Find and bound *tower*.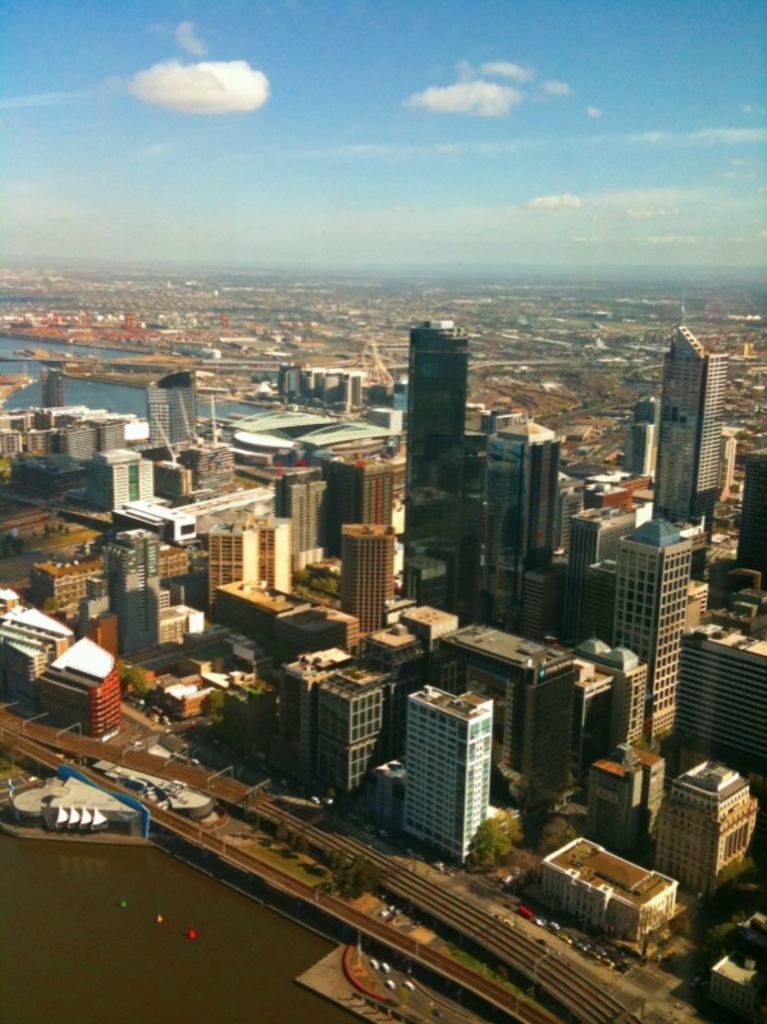
Bound: region(624, 403, 659, 468).
